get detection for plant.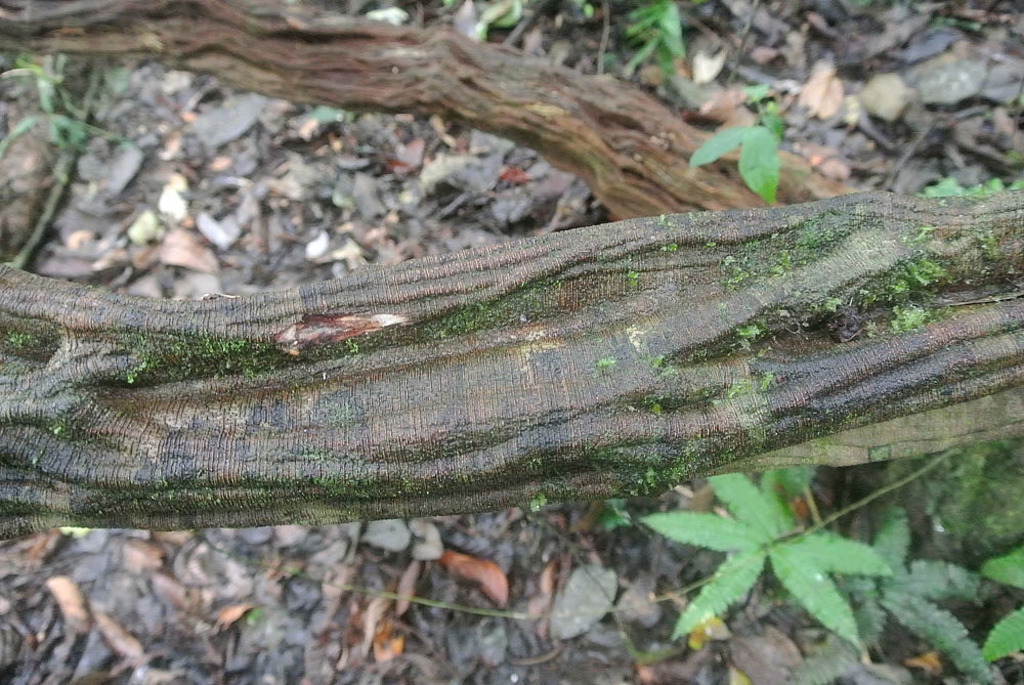
Detection: [left=971, top=545, right=1023, bottom=663].
